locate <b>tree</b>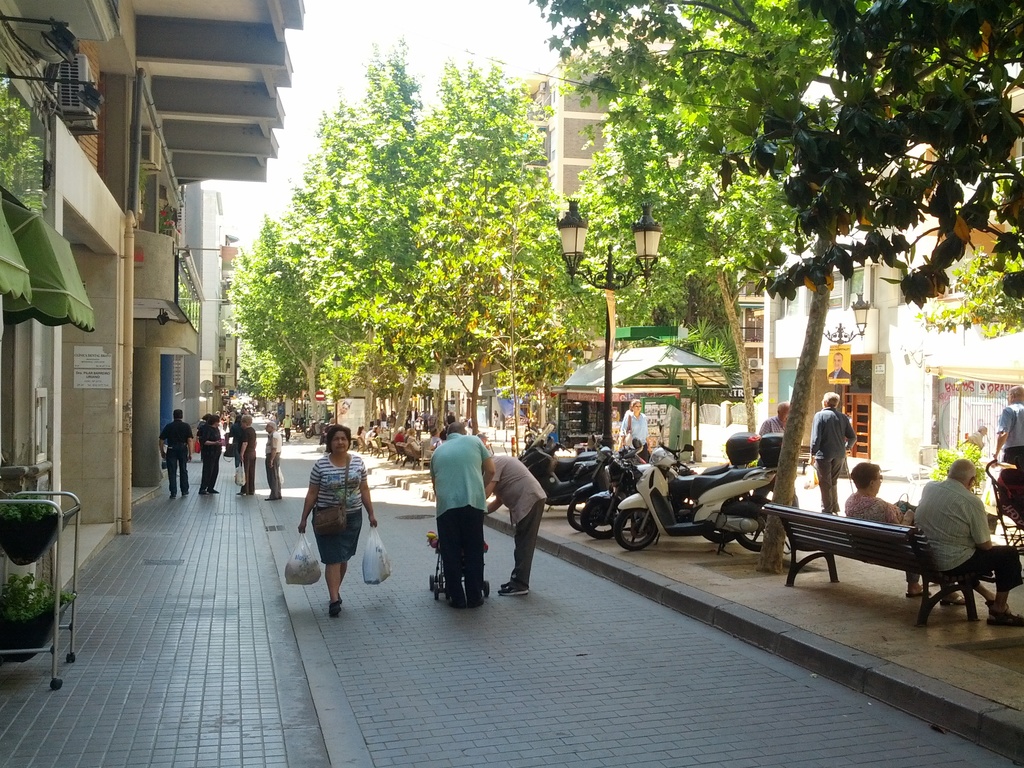
bbox(536, 0, 1023, 580)
